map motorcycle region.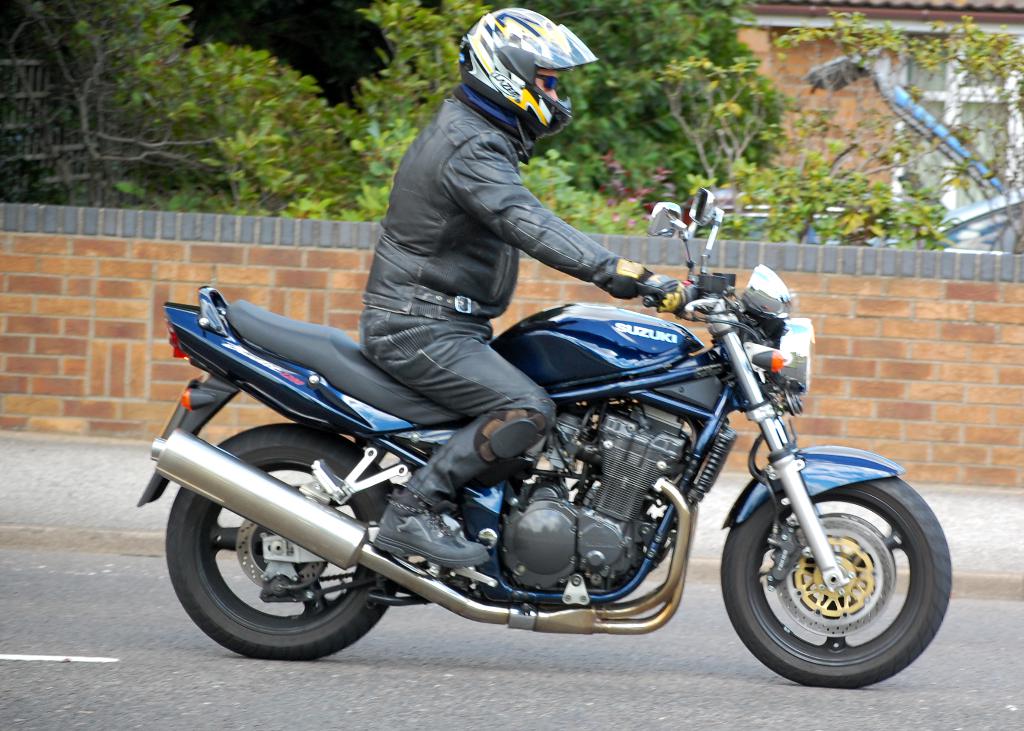
Mapped to left=145, top=201, right=966, bottom=697.
